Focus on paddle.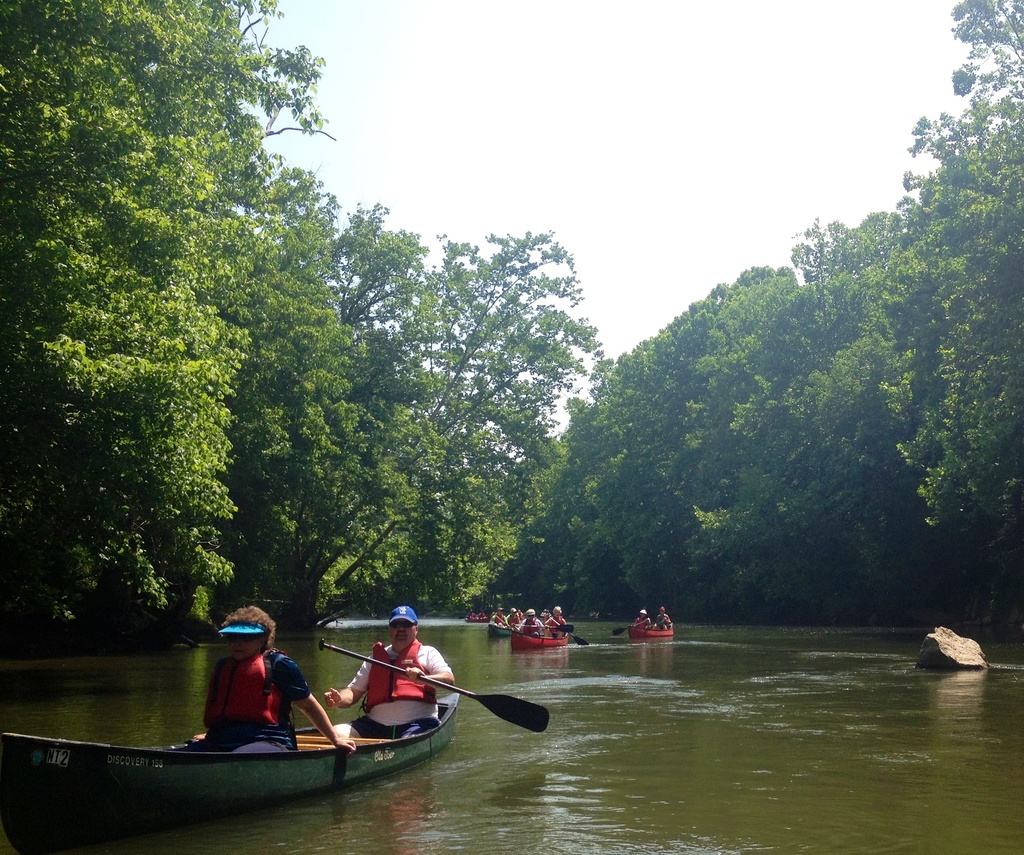
Focused at detection(318, 633, 553, 737).
